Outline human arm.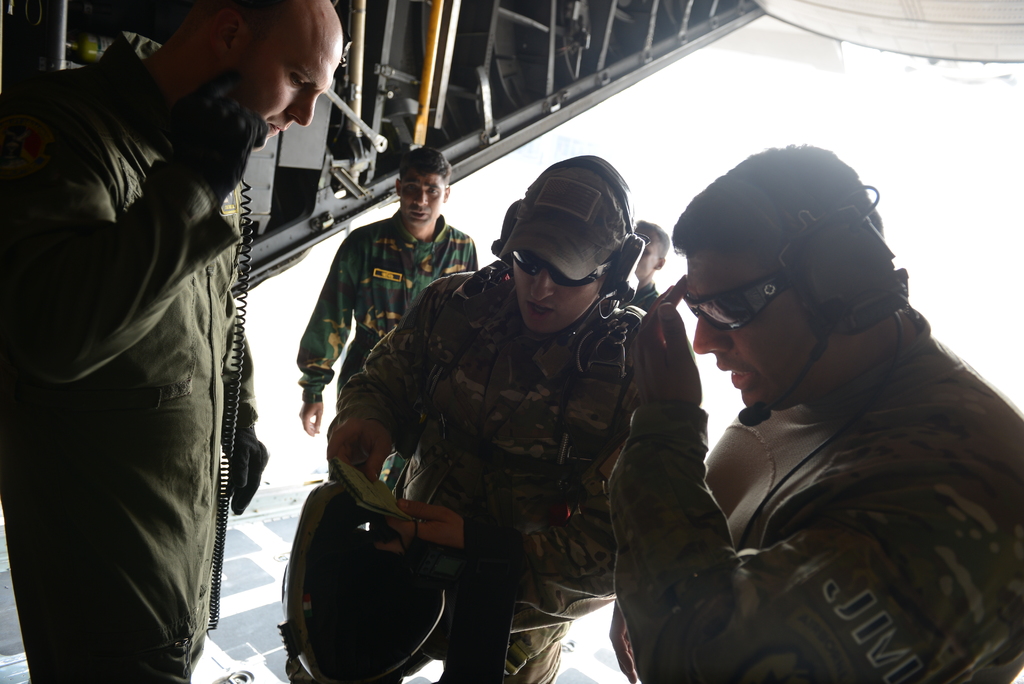
Outline: crop(292, 227, 362, 437).
